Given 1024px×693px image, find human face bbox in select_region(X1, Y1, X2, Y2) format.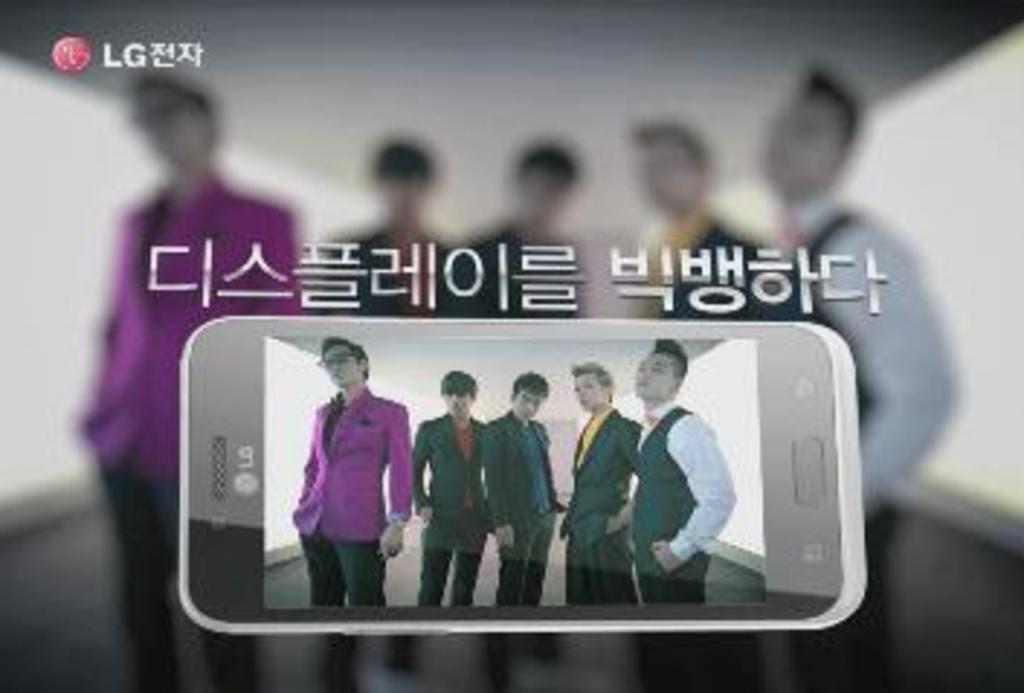
select_region(516, 389, 545, 420).
